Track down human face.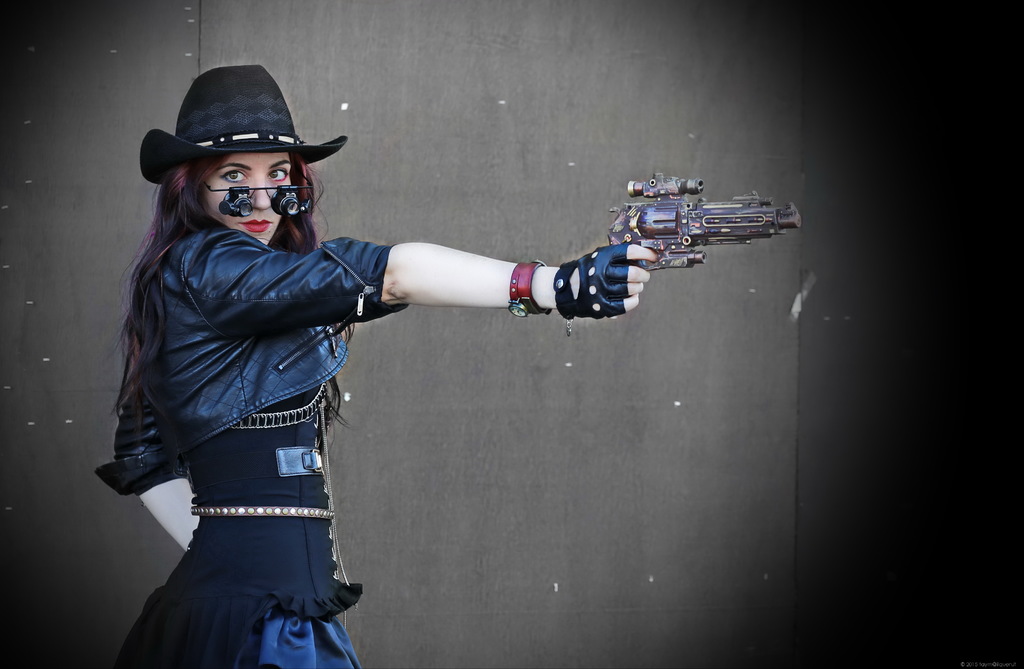
Tracked to box(196, 149, 294, 245).
